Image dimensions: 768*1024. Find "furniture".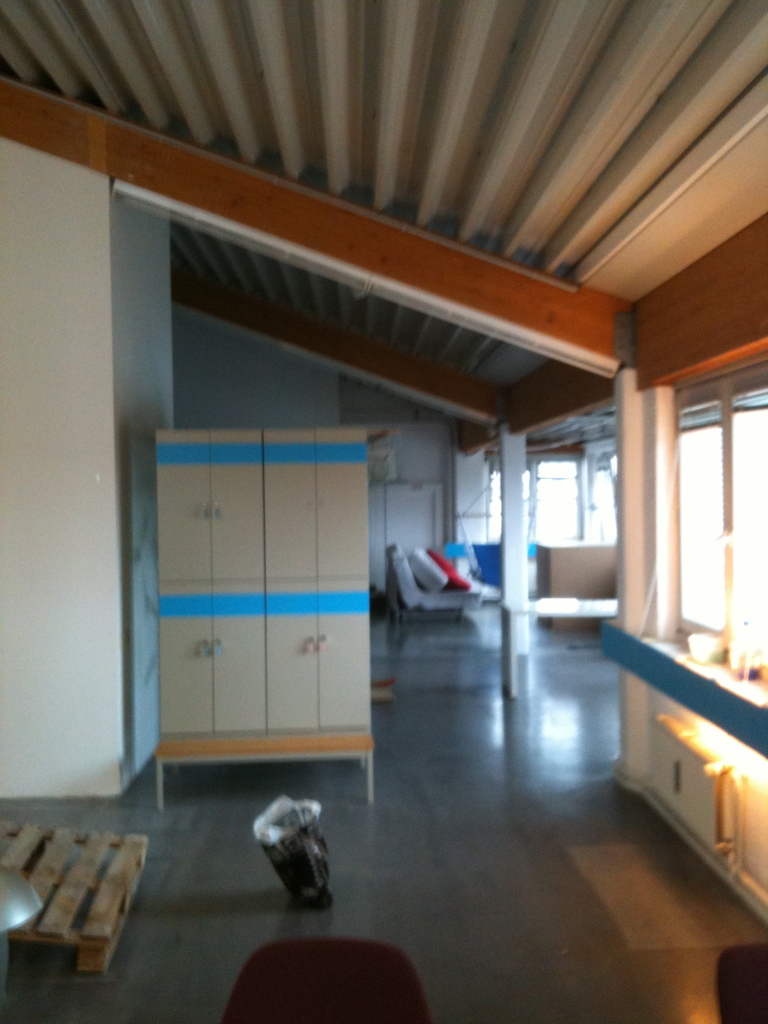
396 538 548 643.
